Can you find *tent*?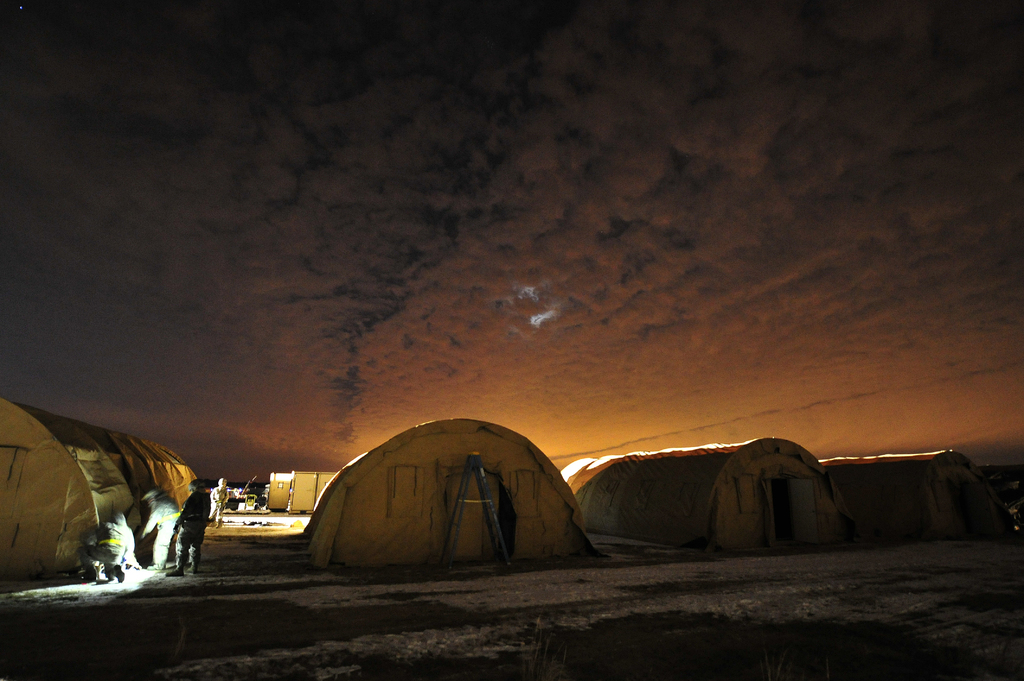
Yes, bounding box: 0:407:207:593.
